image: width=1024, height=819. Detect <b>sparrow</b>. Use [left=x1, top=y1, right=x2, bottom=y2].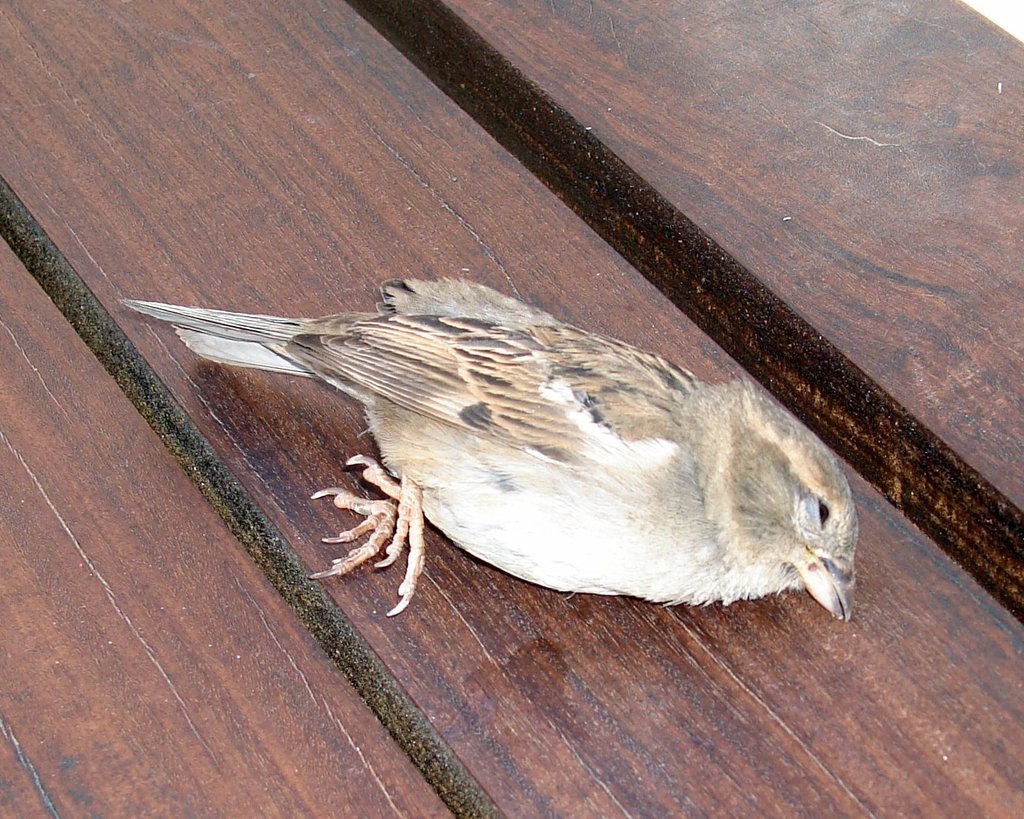
[left=114, top=273, right=863, bottom=618].
